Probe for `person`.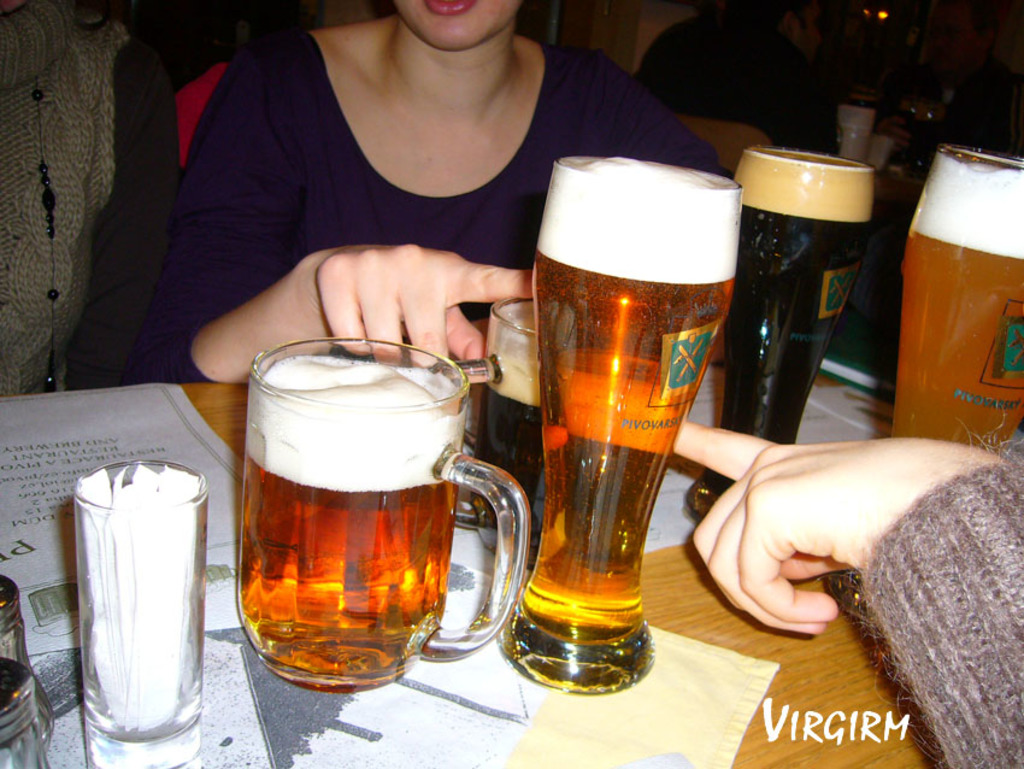
Probe result: [66,0,726,383].
